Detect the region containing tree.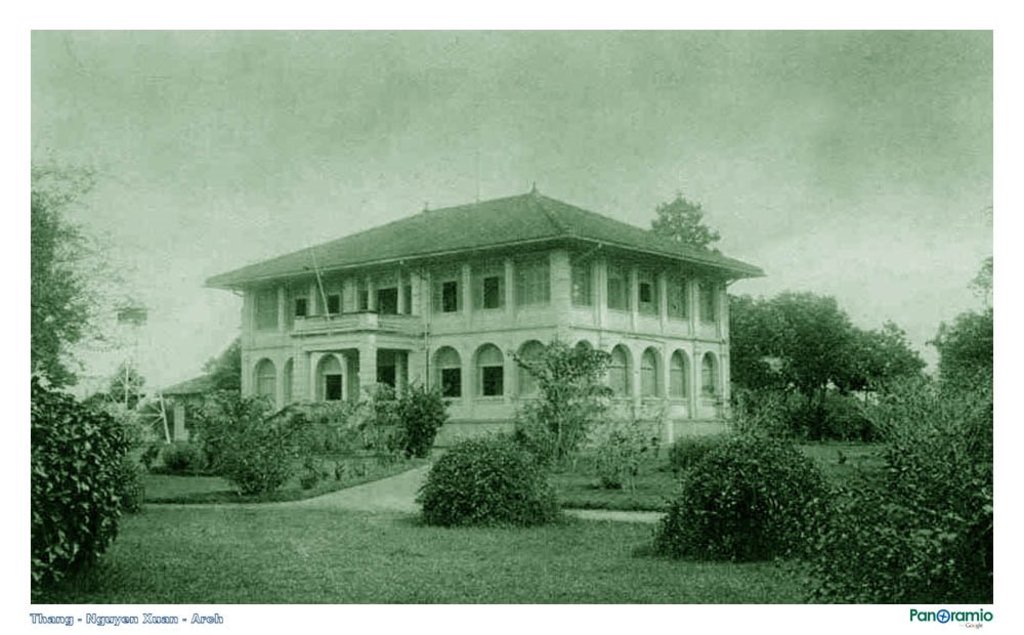
(left=509, top=341, right=611, bottom=467).
